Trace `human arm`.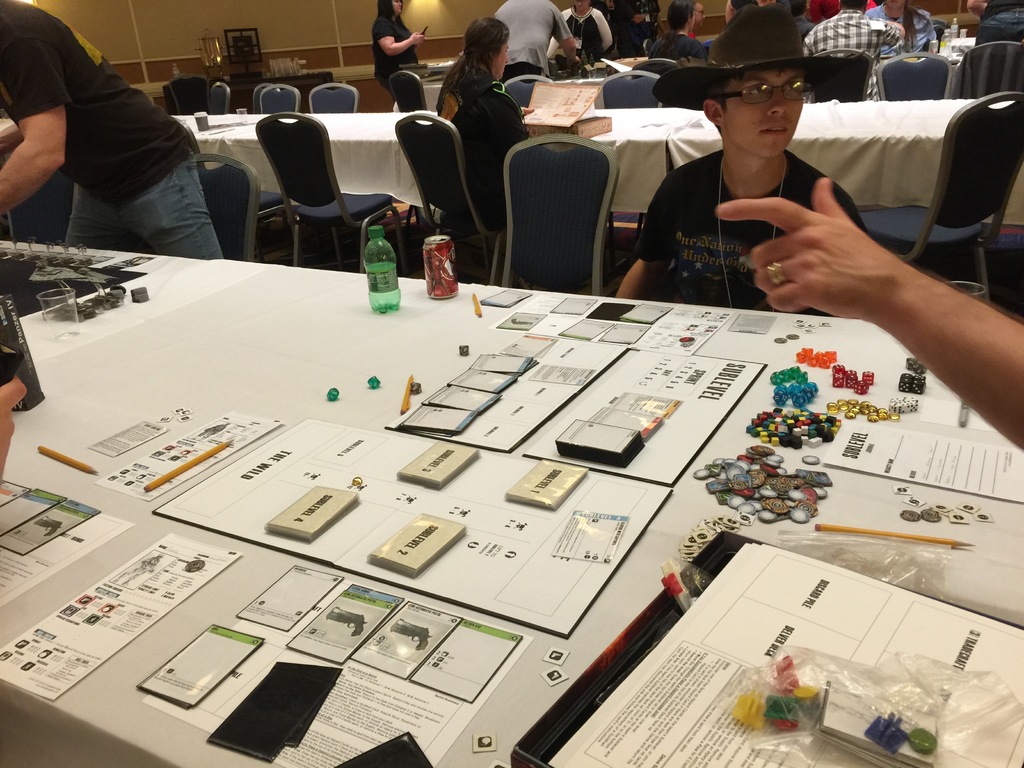
Traced to 551:5:580:65.
